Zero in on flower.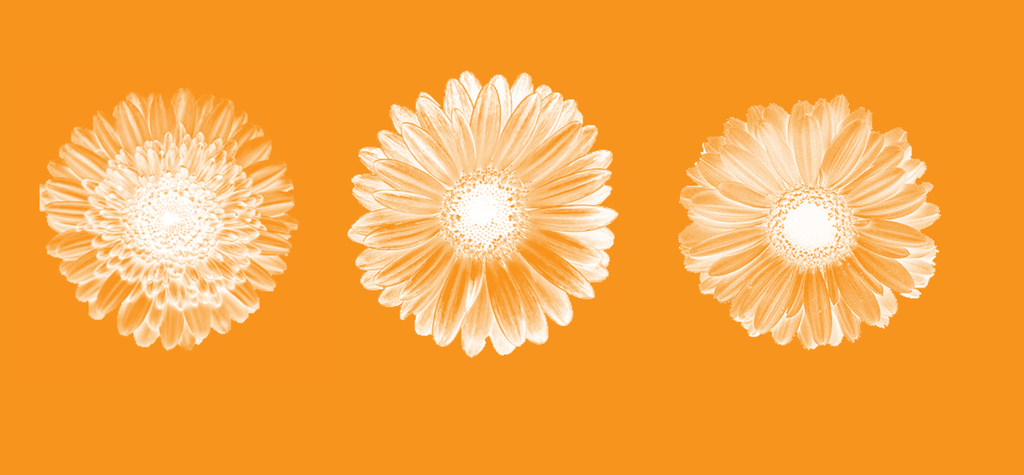
Zeroed in: bbox=(663, 95, 945, 341).
